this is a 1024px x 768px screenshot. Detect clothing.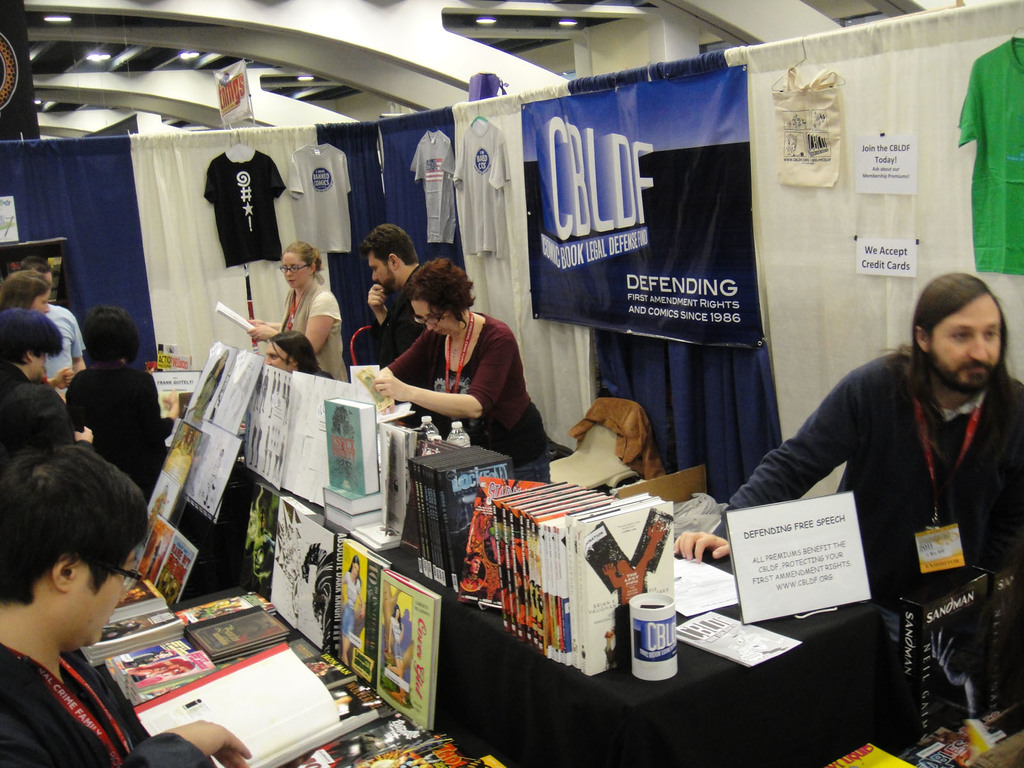
crop(453, 114, 510, 266).
